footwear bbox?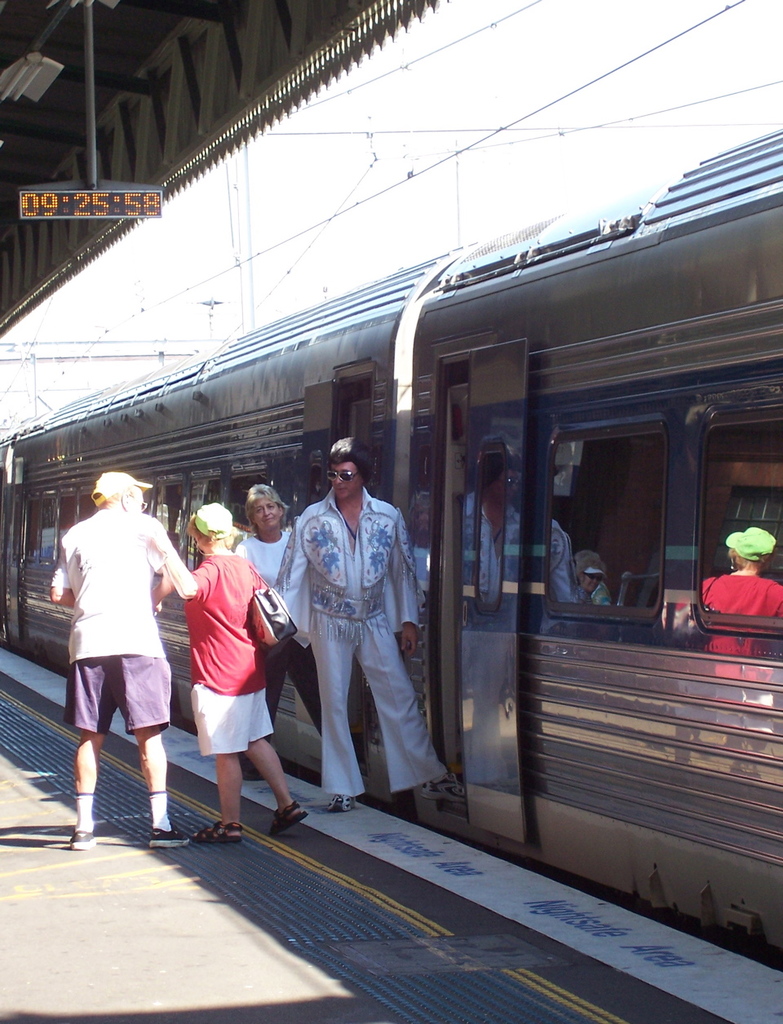
<region>419, 778, 471, 814</region>
